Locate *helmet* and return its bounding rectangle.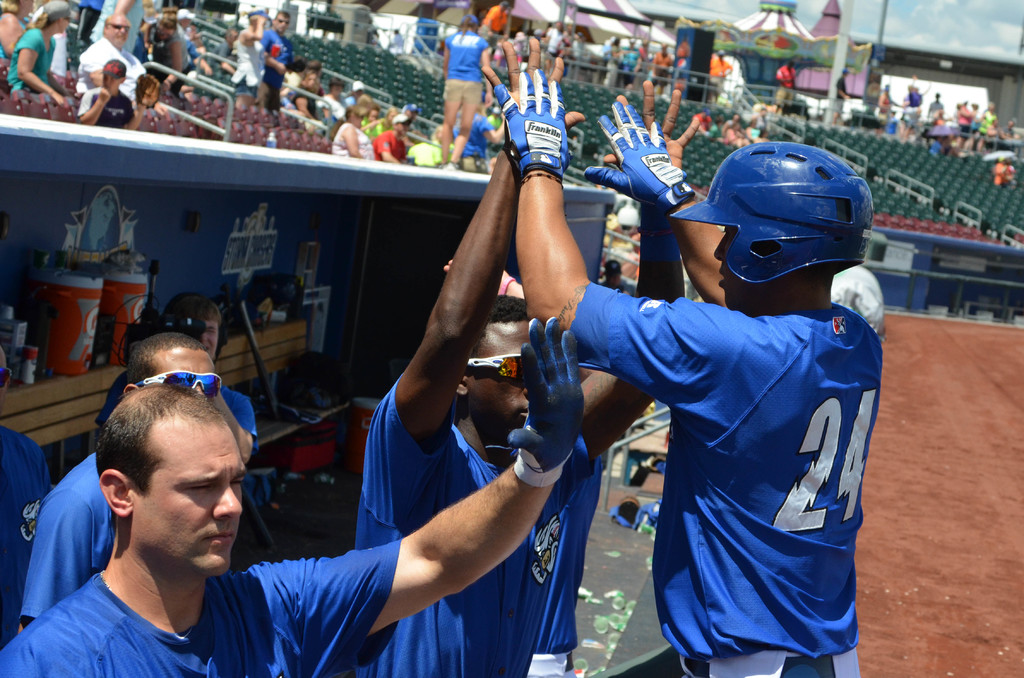
bbox=(668, 138, 878, 314).
